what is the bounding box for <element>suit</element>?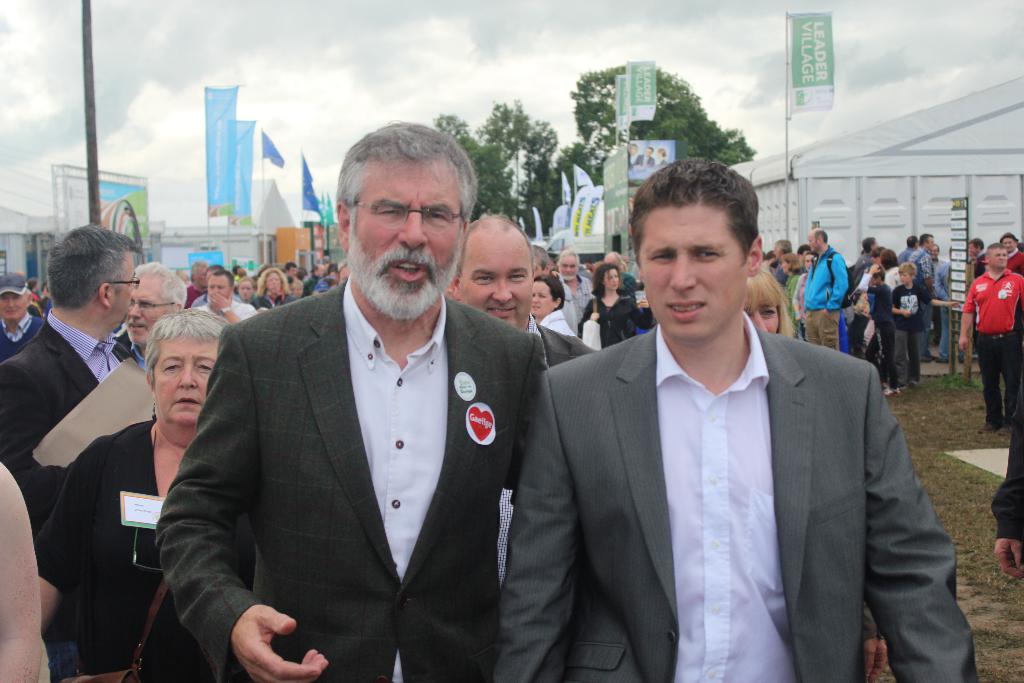
[left=534, top=229, right=945, bottom=682].
